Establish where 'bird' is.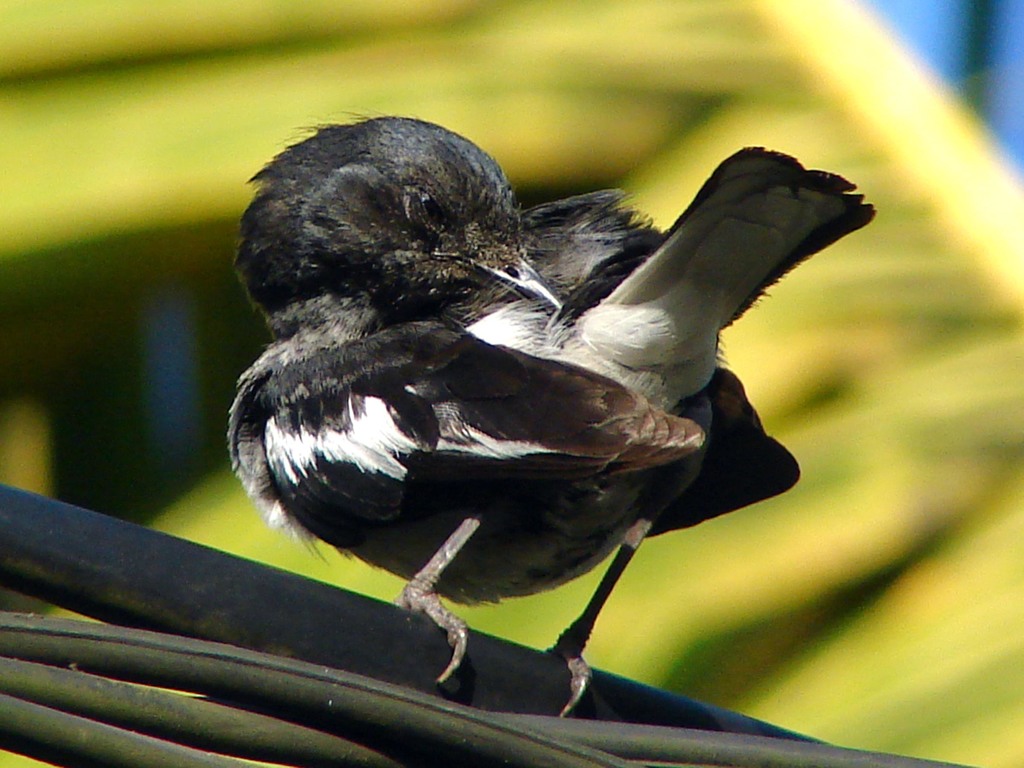
Established at BBox(214, 134, 812, 696).
